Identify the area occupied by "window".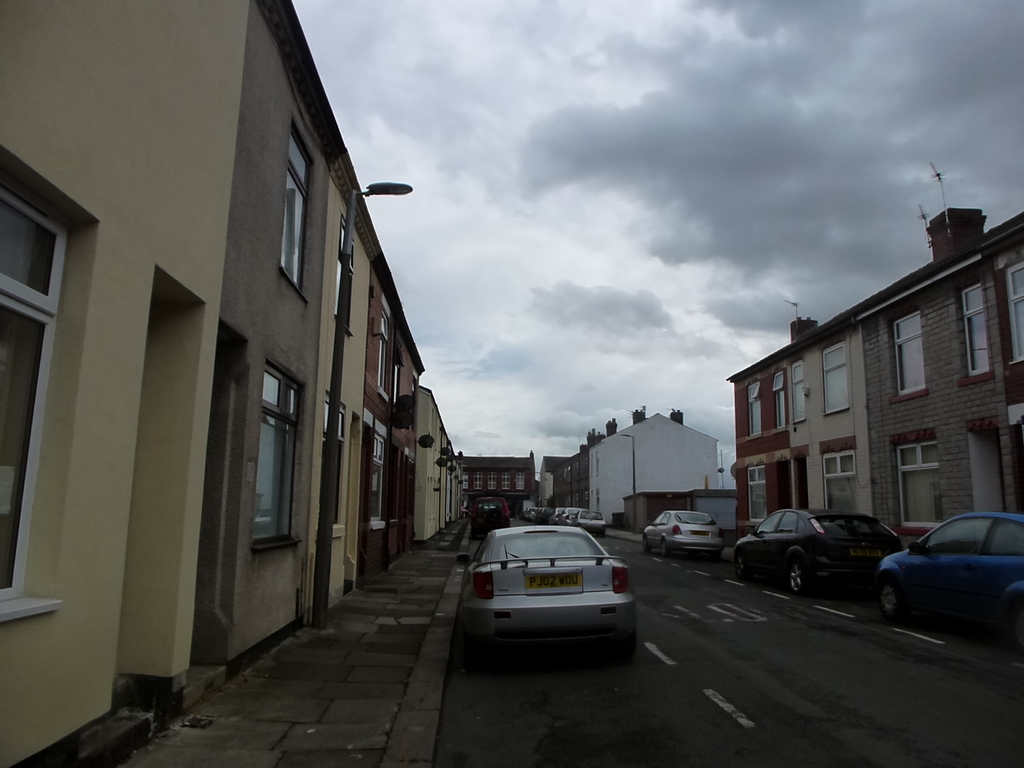
Area: {"x1": 247, "y1": 376, "x2": 314, "y2": 540}.
